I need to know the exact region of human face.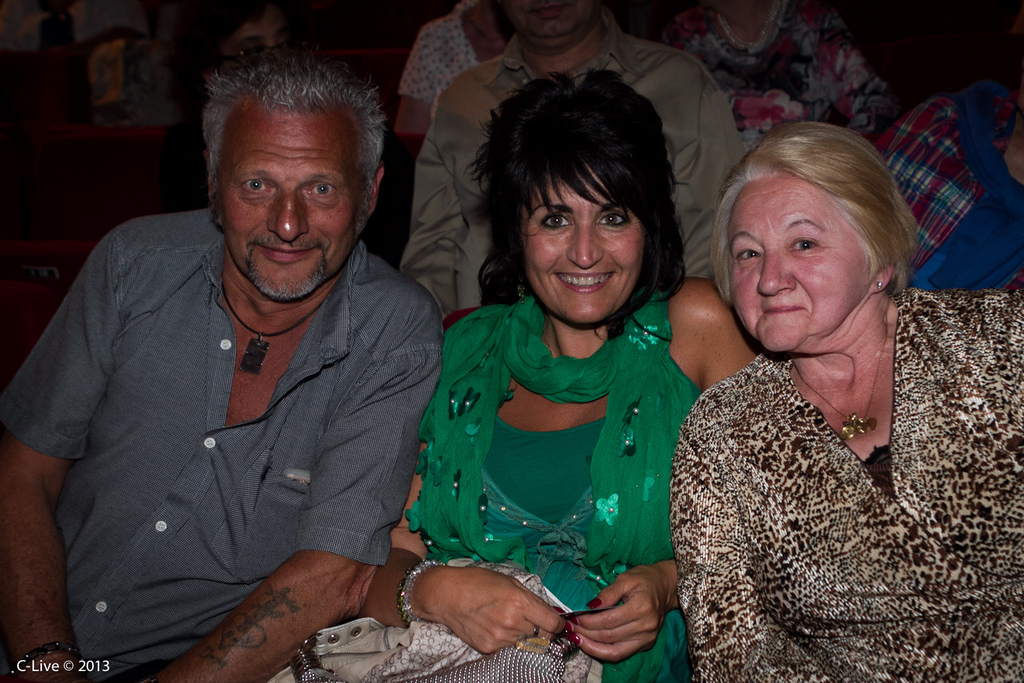
Region: locate(525, 161, 643, 329).
